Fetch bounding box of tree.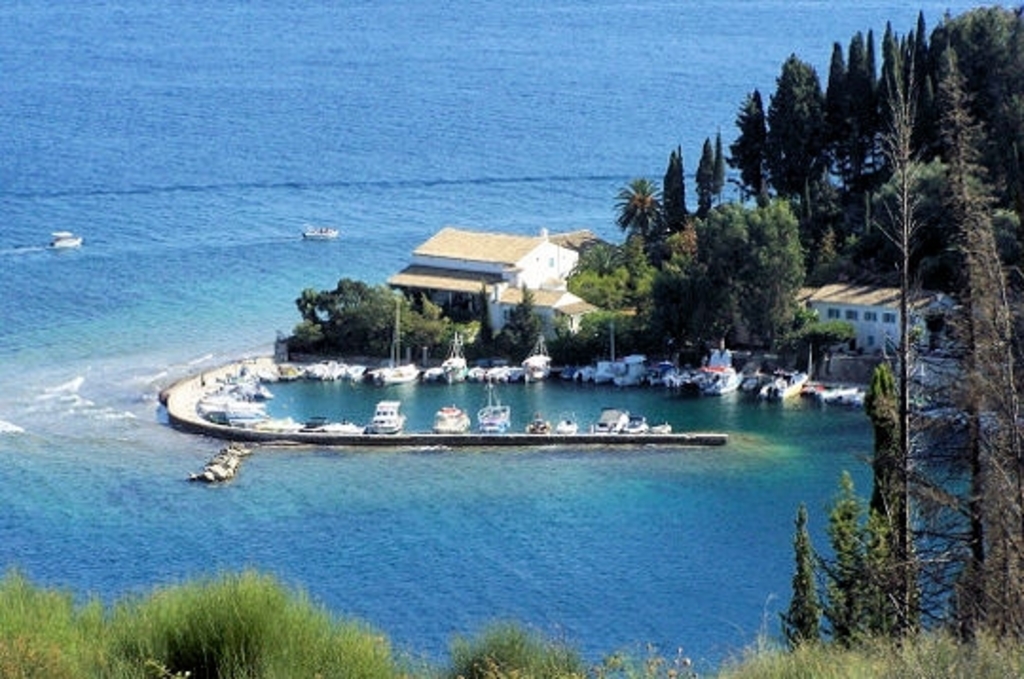
Bbox: [left=628, top=199, right=814, bottom=364].
